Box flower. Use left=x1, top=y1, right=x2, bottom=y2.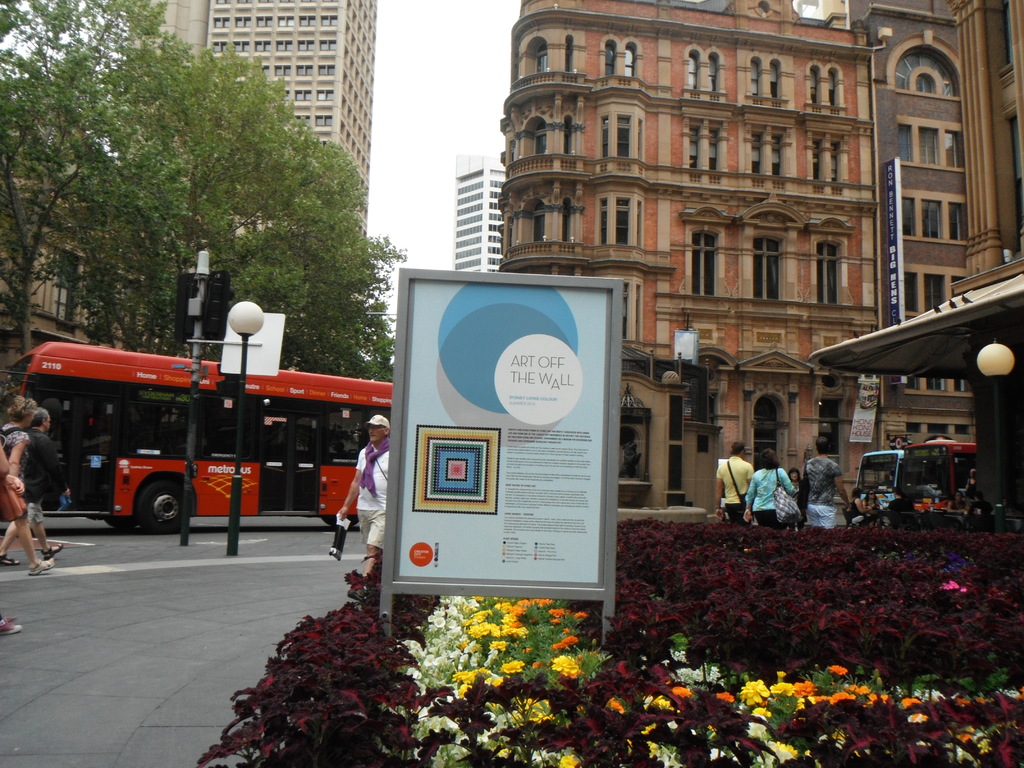
left=955, top=724, right=993, bottom=751.
